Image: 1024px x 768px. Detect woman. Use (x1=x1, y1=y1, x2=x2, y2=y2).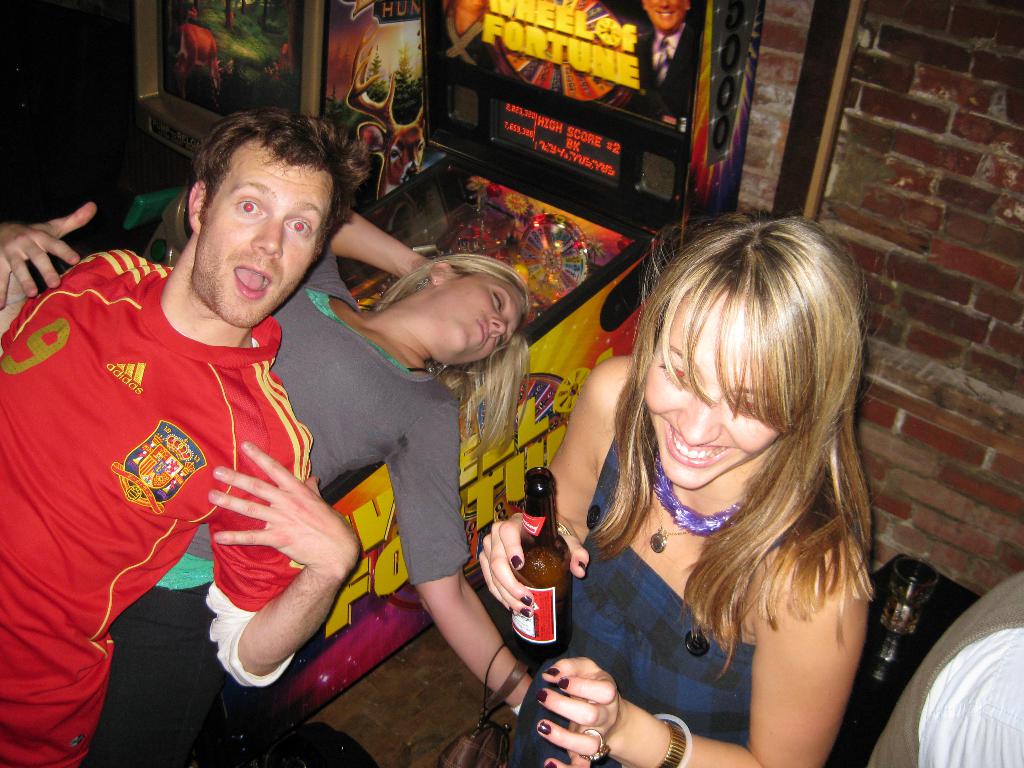
(x1=476, y1=223, x2=865, y2=767).
